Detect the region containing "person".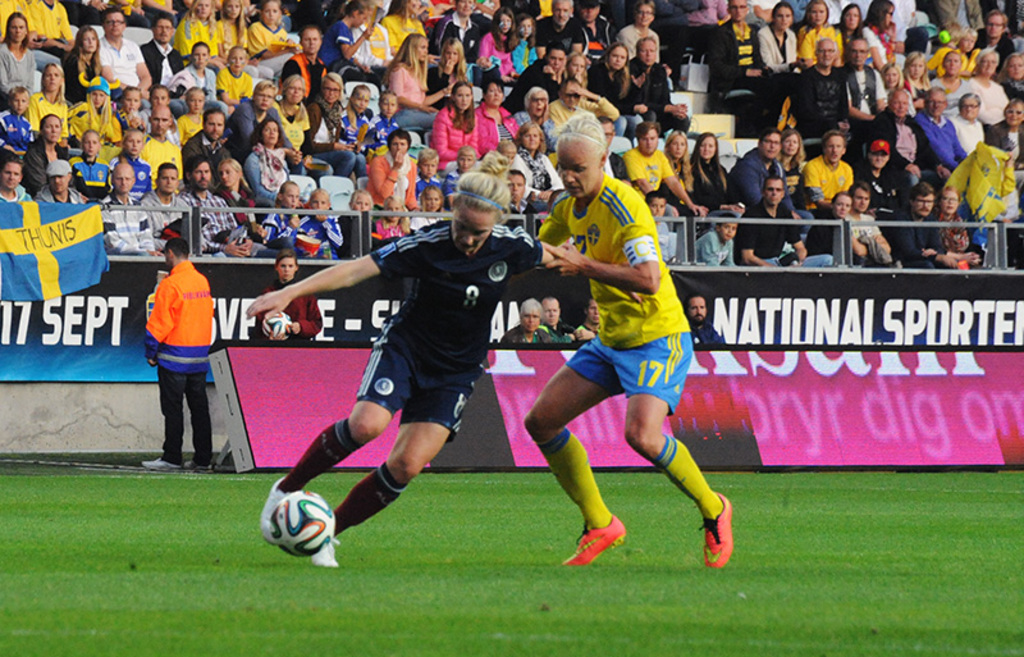
Rect(170, 41, 215, 95).
